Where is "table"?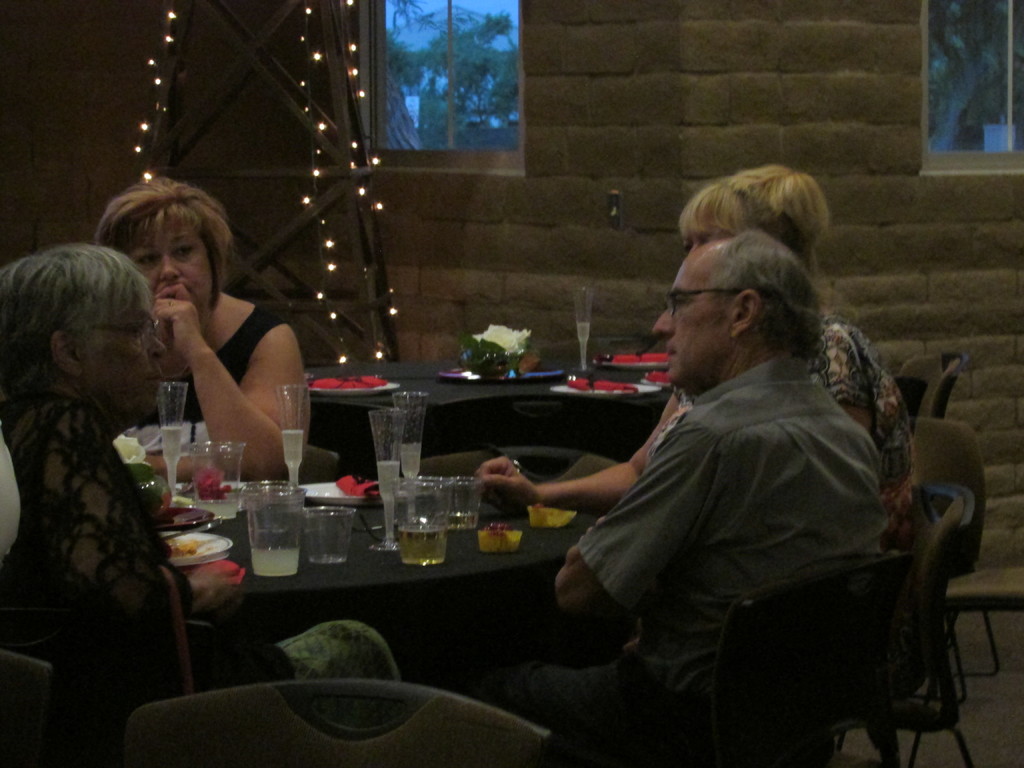
<region>305, 351, 675, 486</region>.
